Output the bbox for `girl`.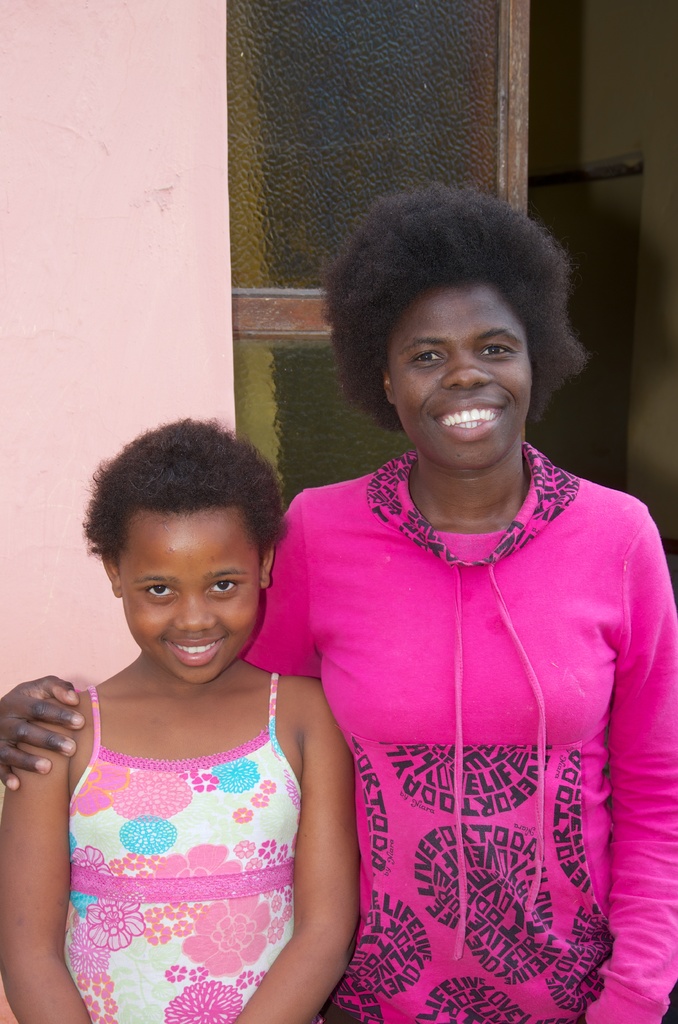
0:410:353:1023.
